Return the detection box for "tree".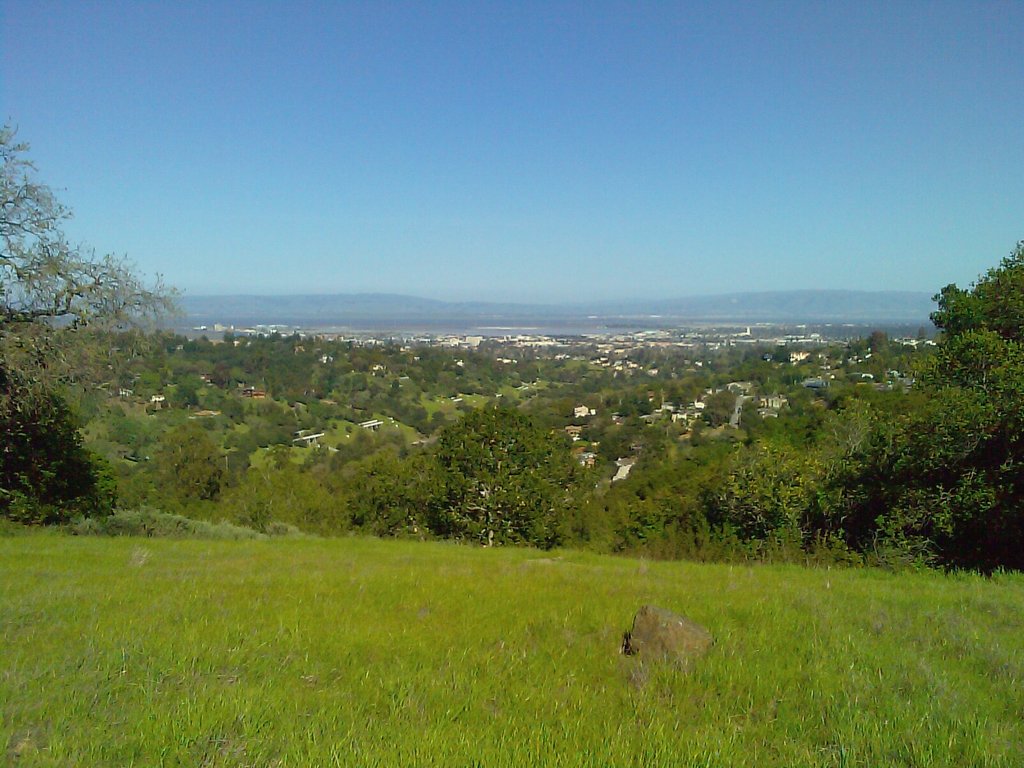
0:359:121:525.
